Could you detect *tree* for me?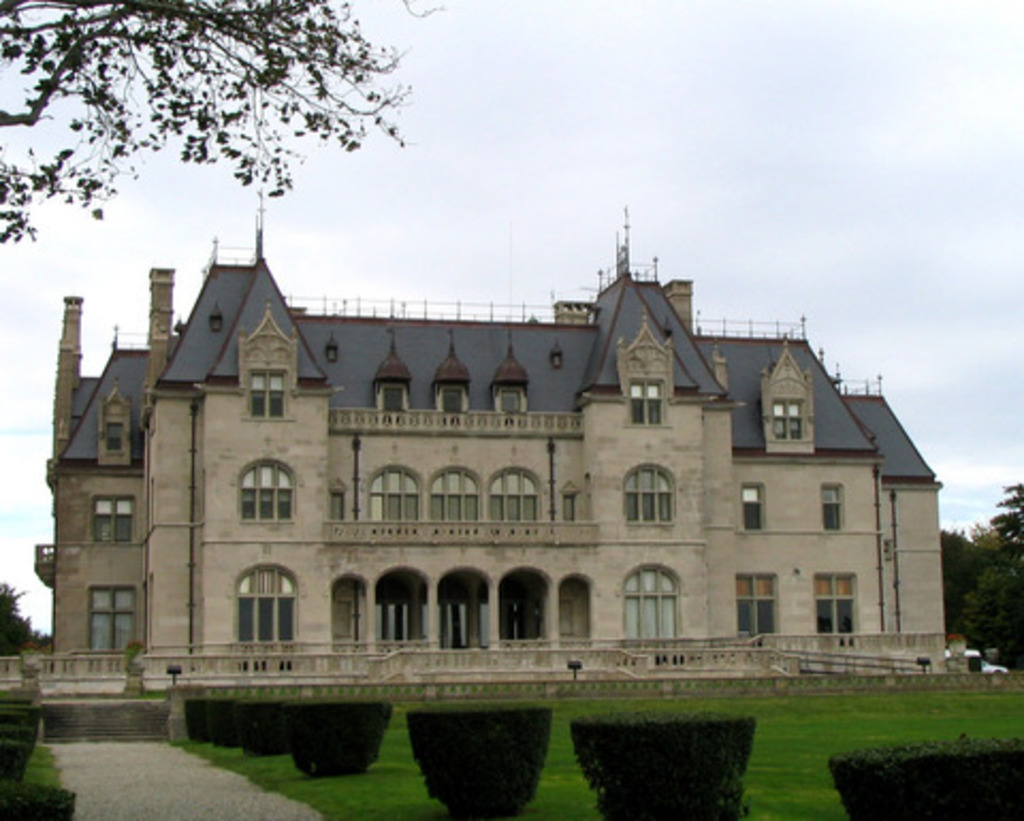
Detection result: locate(0, 582, 38, 659).
